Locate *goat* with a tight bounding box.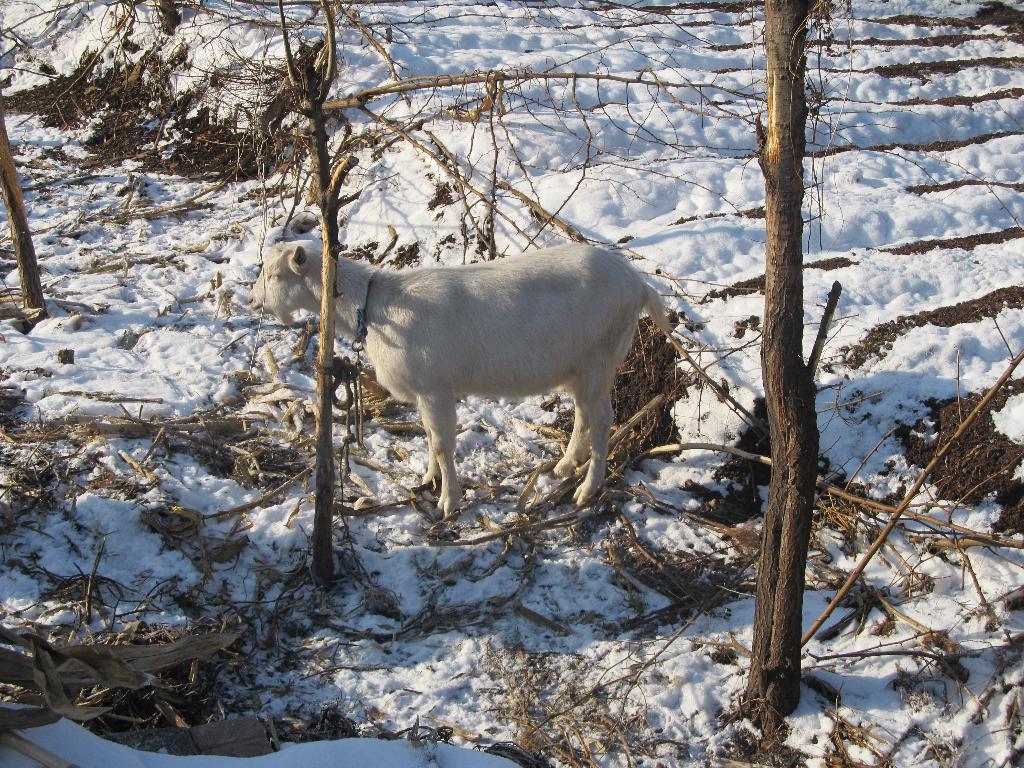
[239,222,716,541].
